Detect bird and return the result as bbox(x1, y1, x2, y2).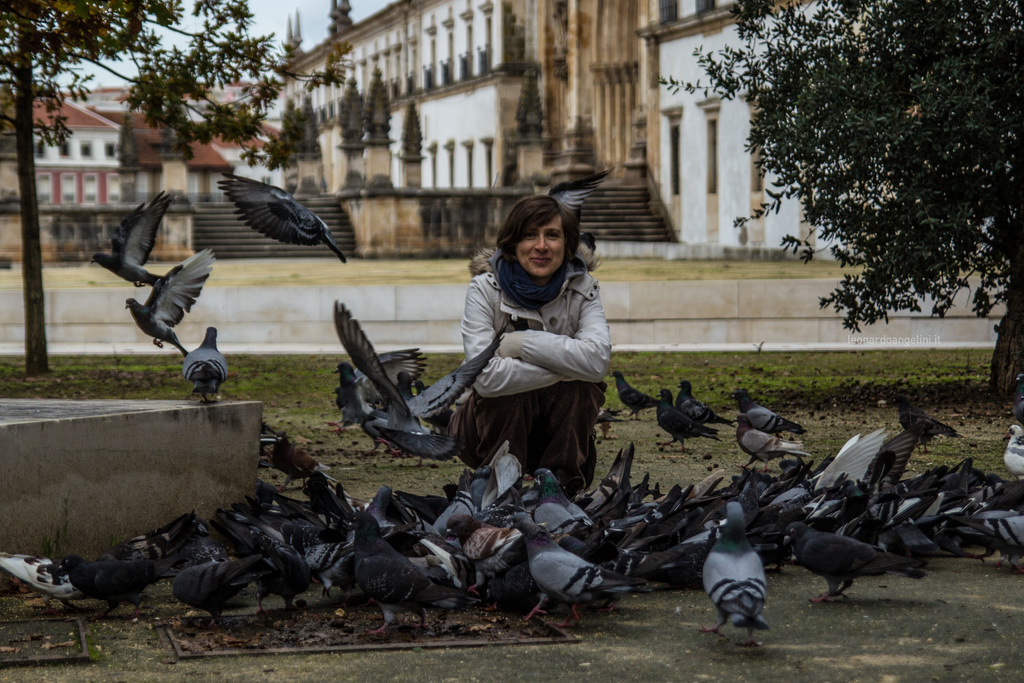
bbox(310, 475, 368, 518).
